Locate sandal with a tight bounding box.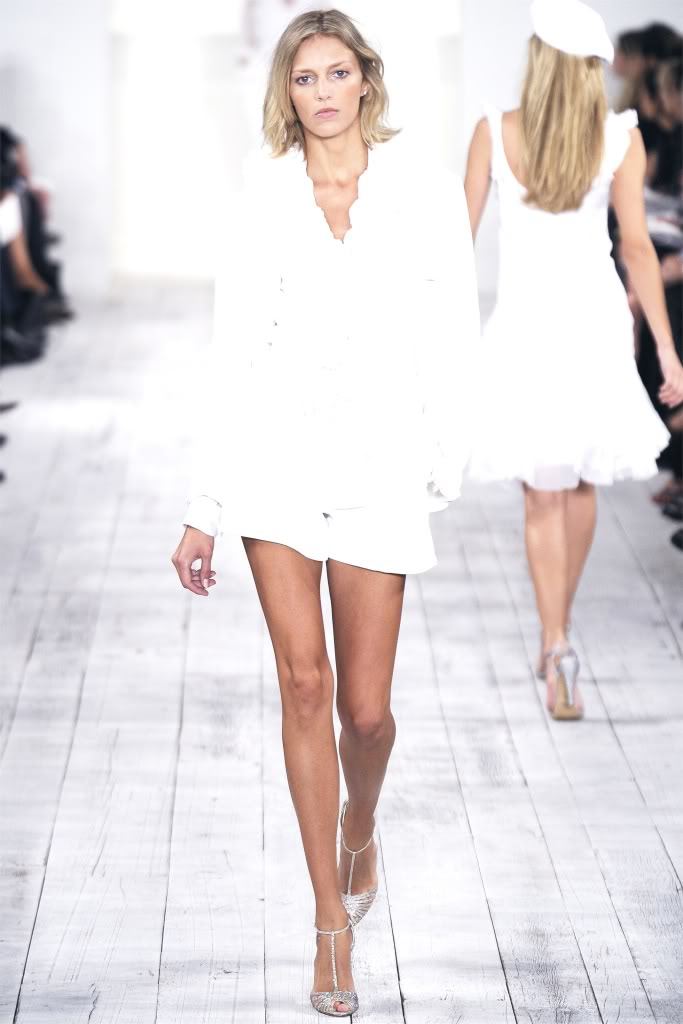
box=[297, 904, 369, 1001].
